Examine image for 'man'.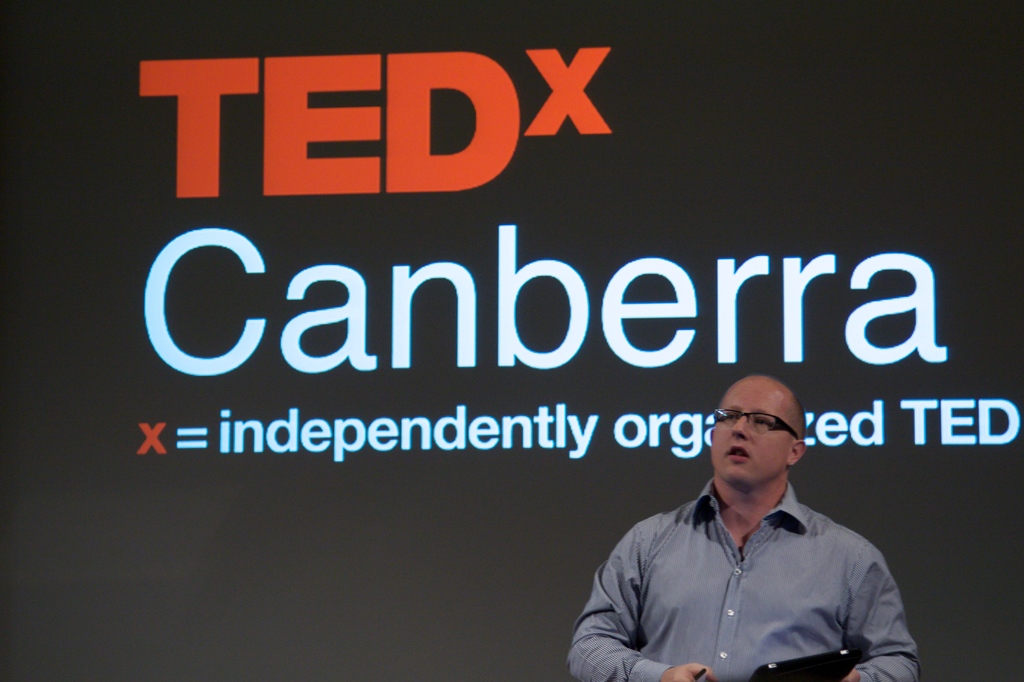
Examination result: {"x1": 561, "y1": 491, "x2": 904, "y2": 681}.
